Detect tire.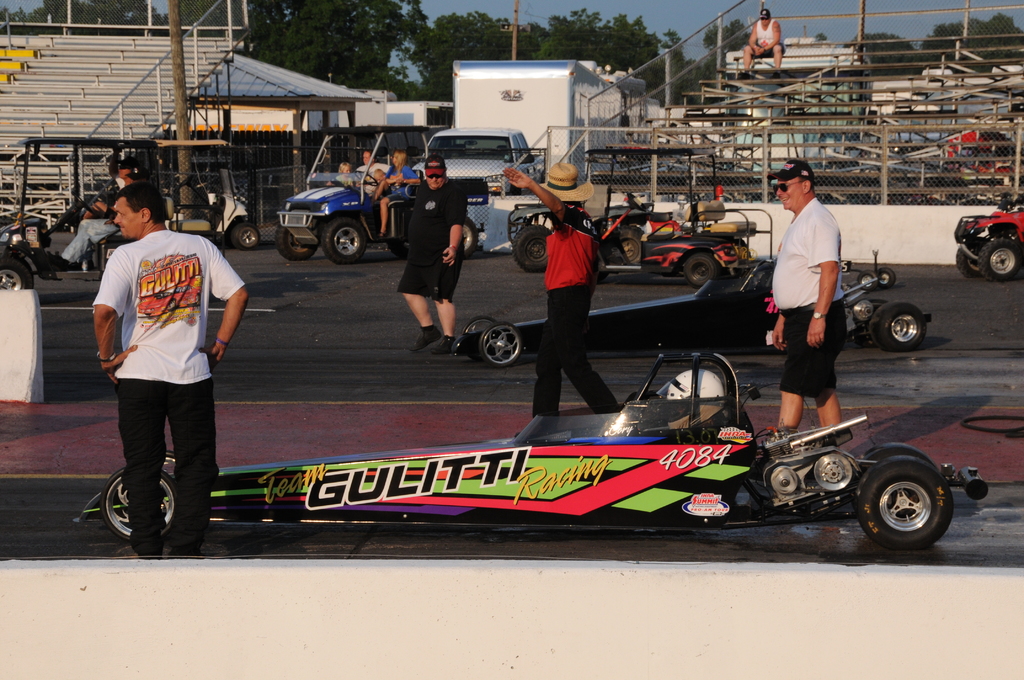
Detected at <bbox>513, 225, 550, 273</bbox>.
